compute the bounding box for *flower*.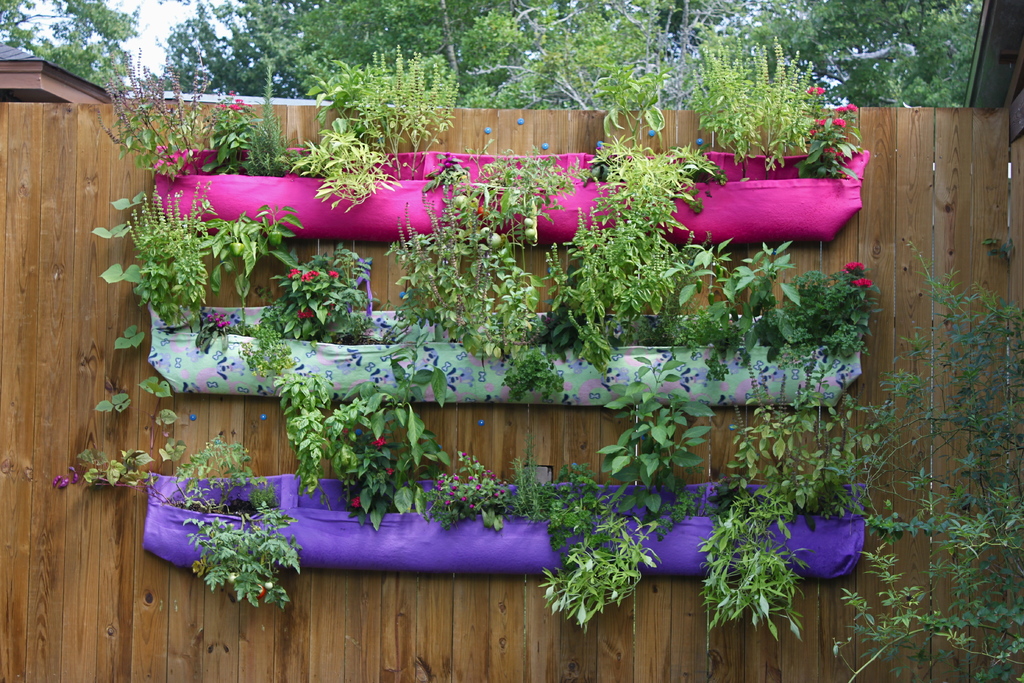
box(842, 259, 865, 273).
